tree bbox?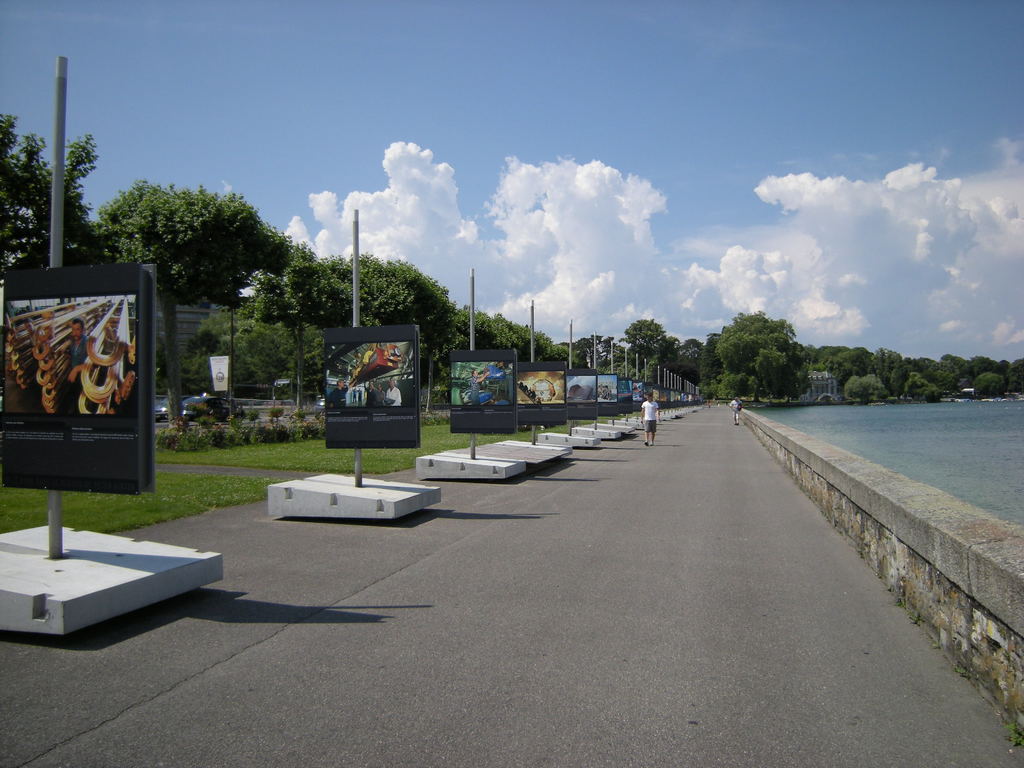
select_region(453, 308, 513, 362)
